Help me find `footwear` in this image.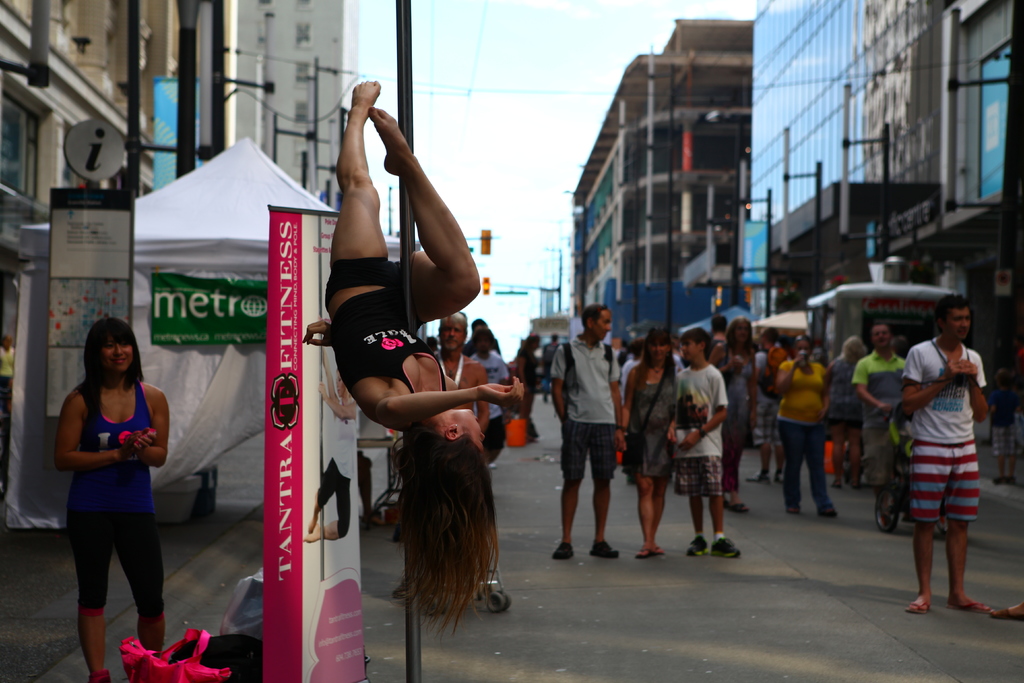
Found it: x1=903, y1=598, x2=933, y2=616.
